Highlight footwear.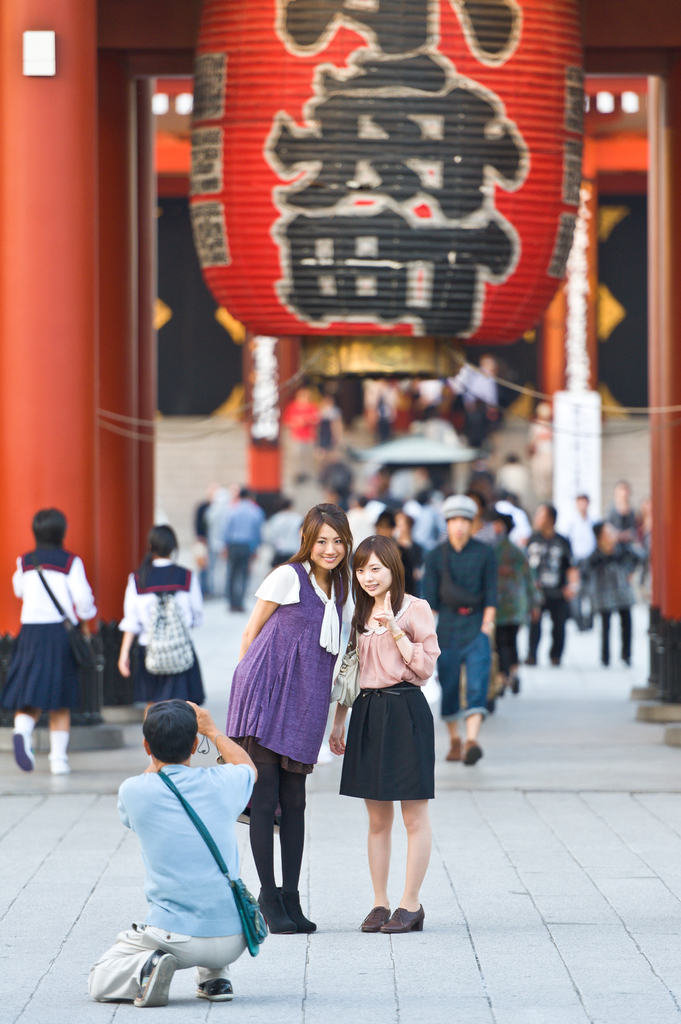
Highlighted region: x1=193, y1=982, x2=244, y2=1004.
